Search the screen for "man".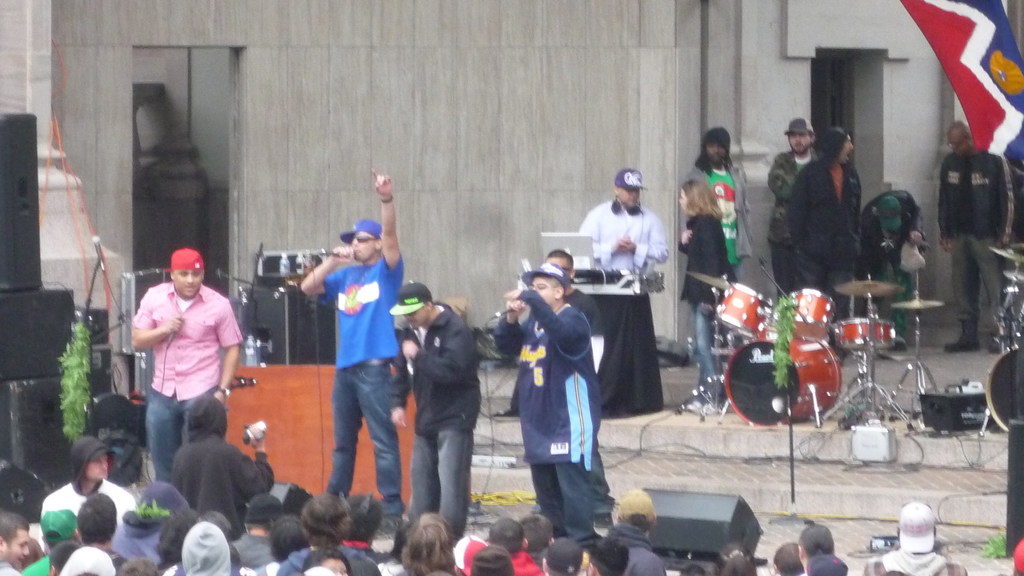
Found at bbox=[609, 486, 666, 575].
